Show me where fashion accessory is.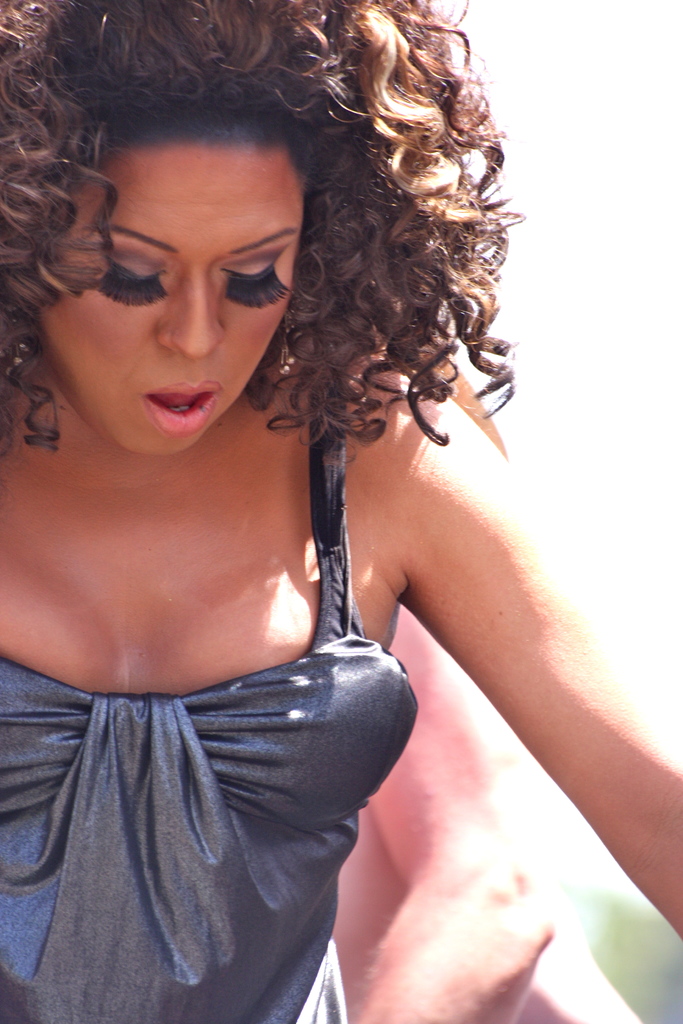
fashion accessory is at locate(4, 332, 39, 371).
